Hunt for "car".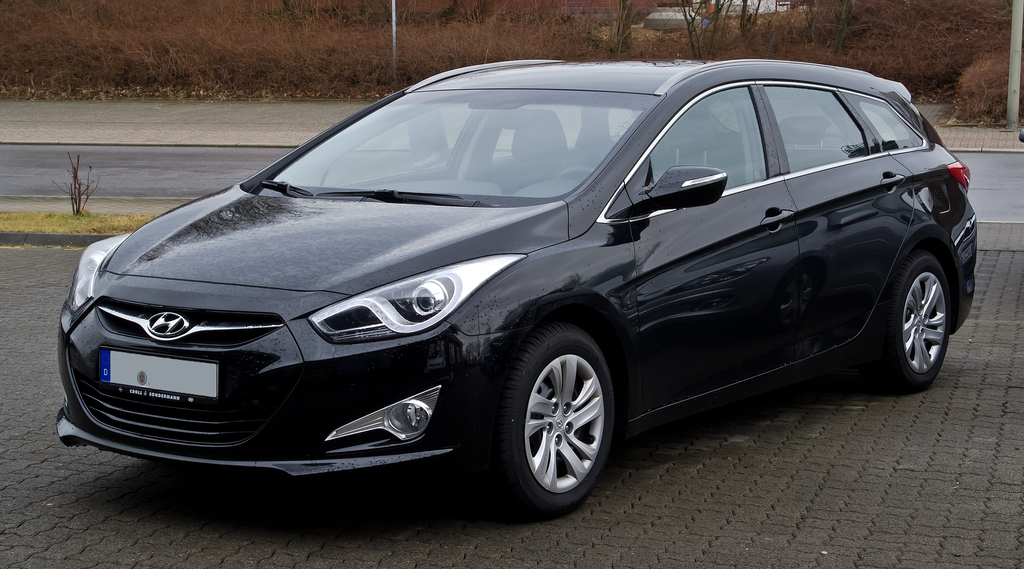
Hunted down at 63,67,983,513.
